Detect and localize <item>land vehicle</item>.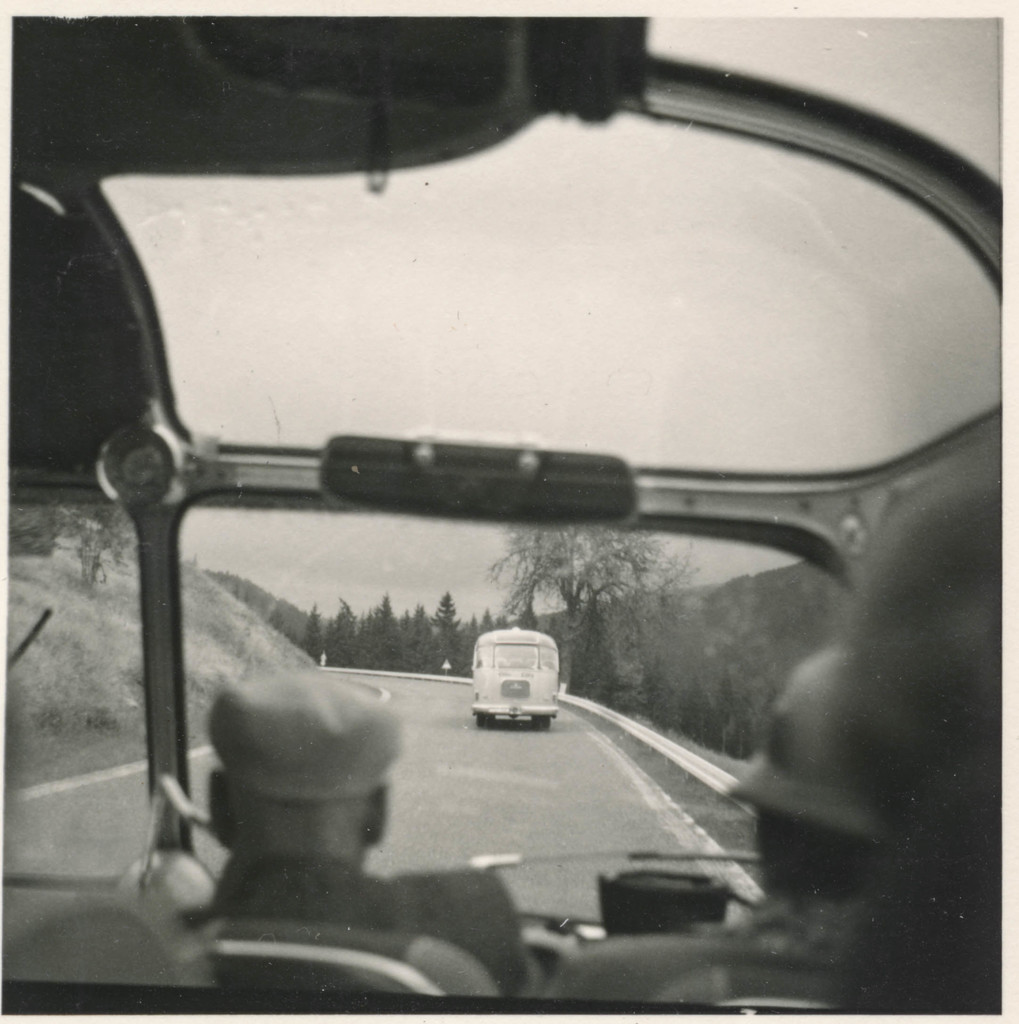
Localized at box(0, 102, 1011, 966).
